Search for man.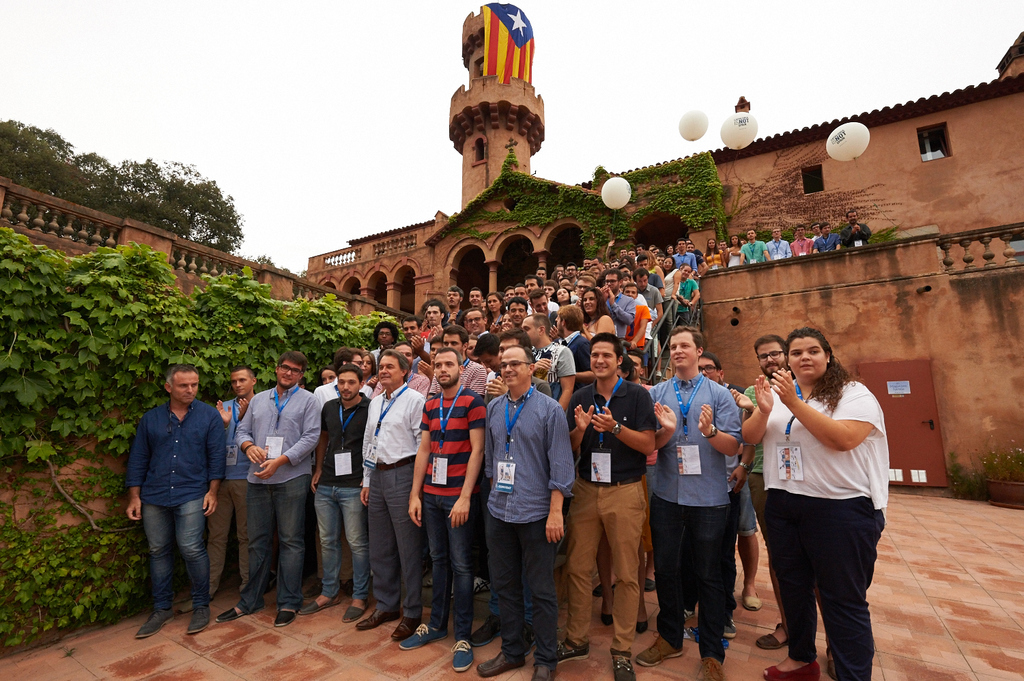
Found at [x1=841, y1=212, x2=872, y2=247].
